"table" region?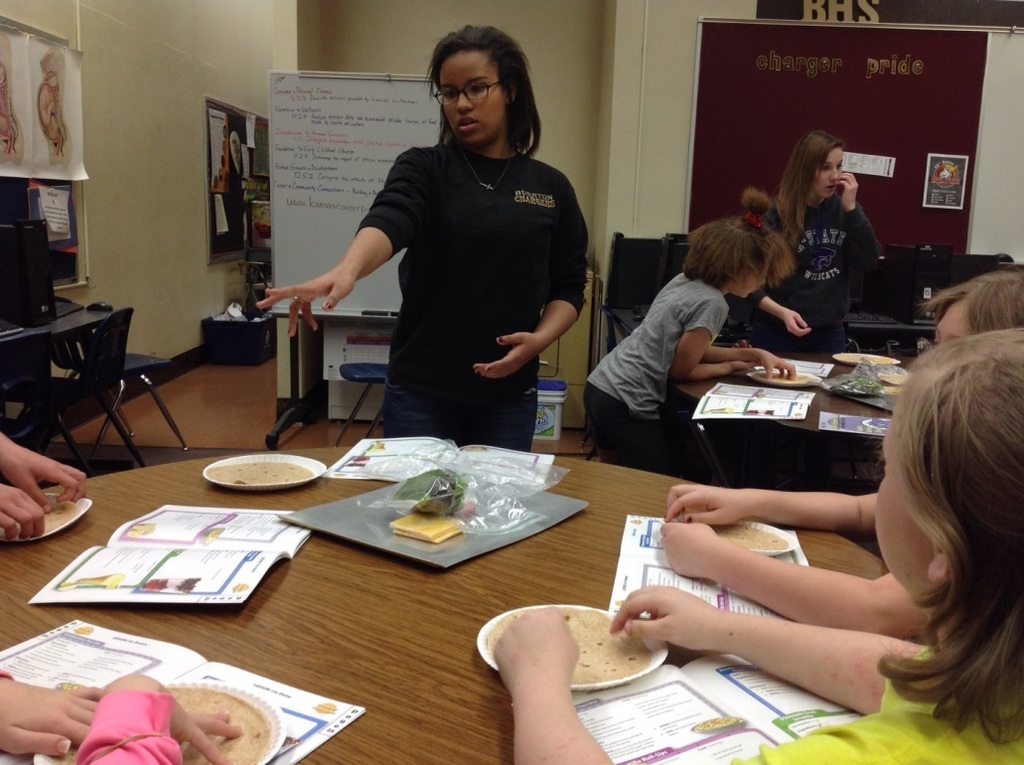
(left=8, top=372, right=924, bottom=764)
